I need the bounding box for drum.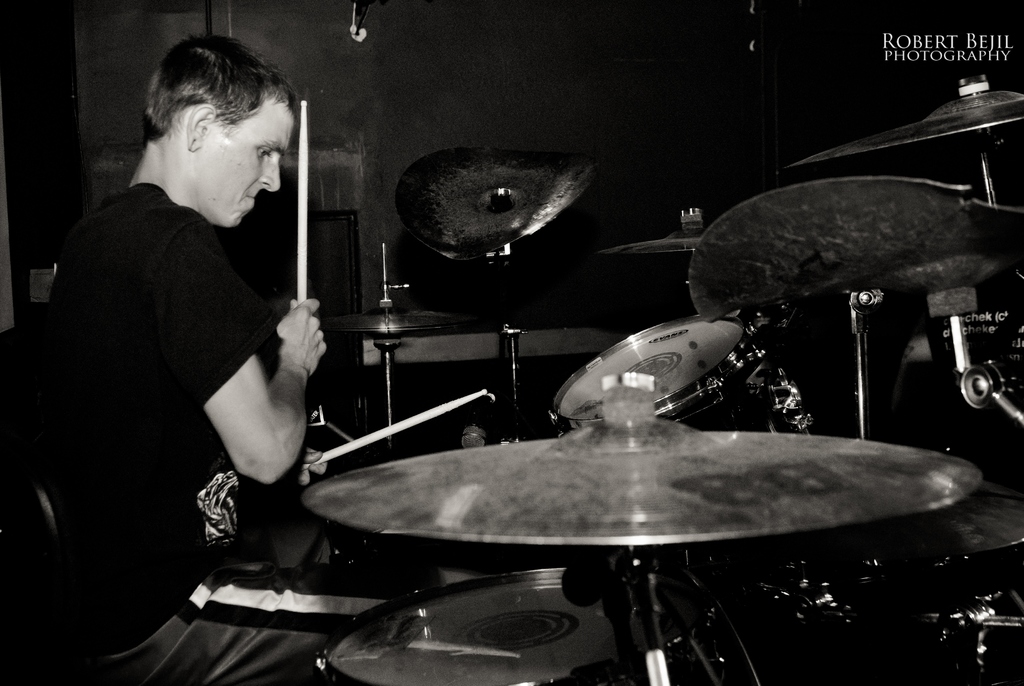
Here it is: <bbox>316, 569, 644, 685</bbox>.
